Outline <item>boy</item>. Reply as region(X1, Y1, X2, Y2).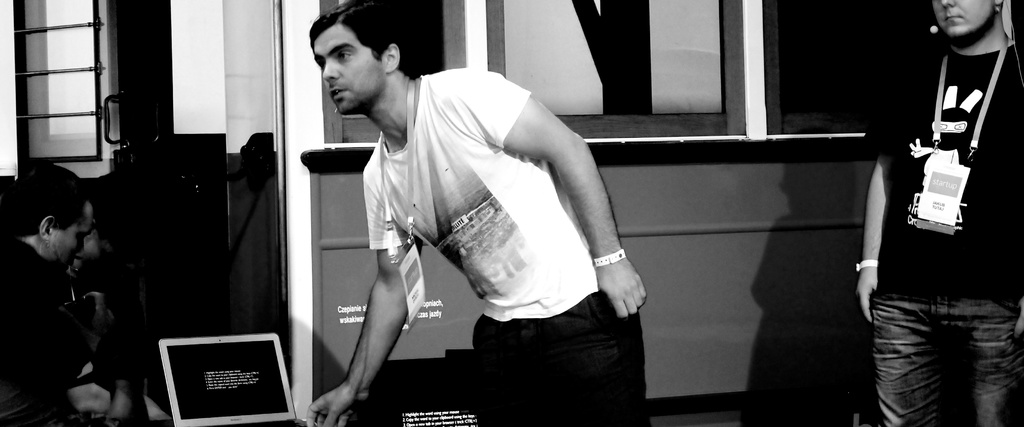
region(281, 14, 648, 409).
